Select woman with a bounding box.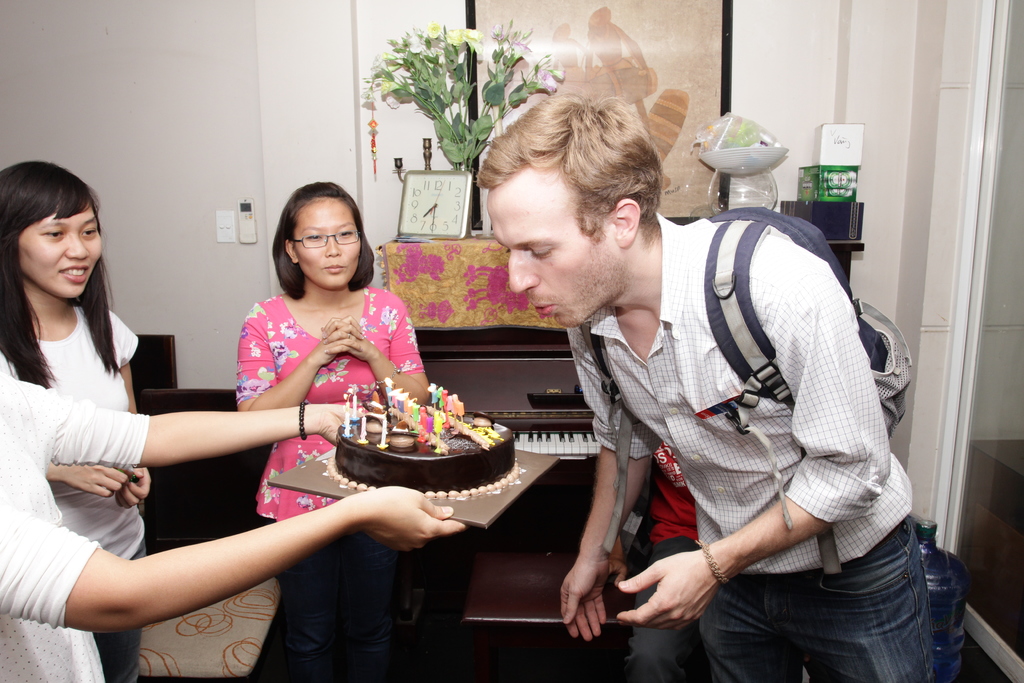
[184,188,432,550].
